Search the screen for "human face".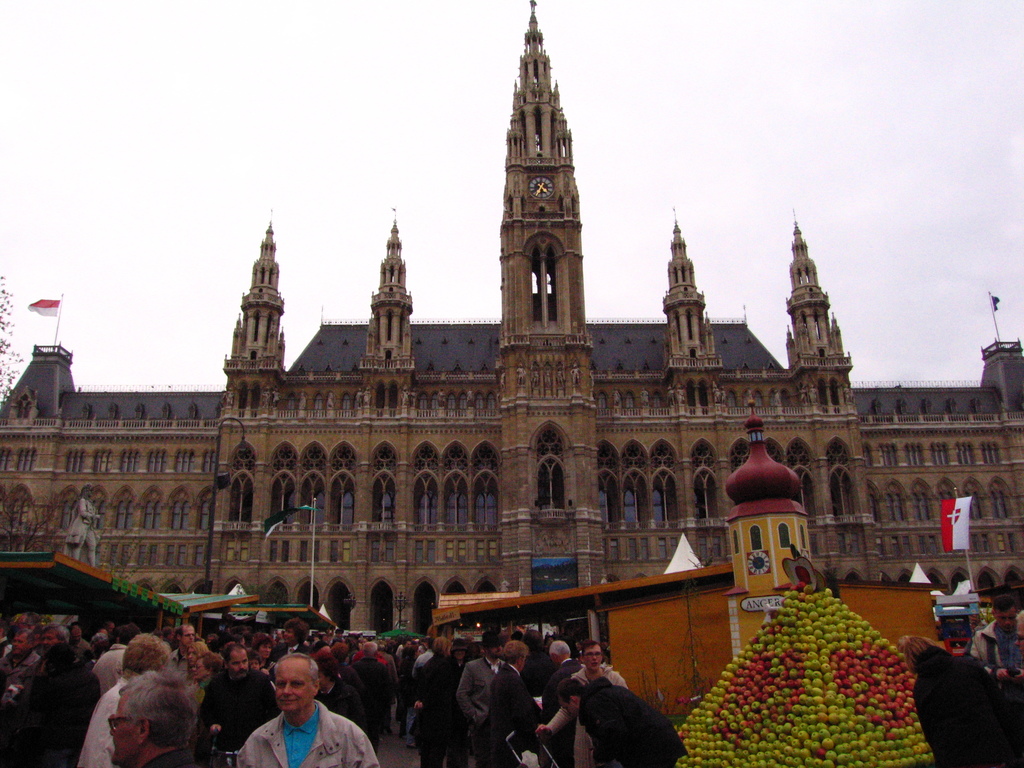
Found at [490, 641, 504, 659].
